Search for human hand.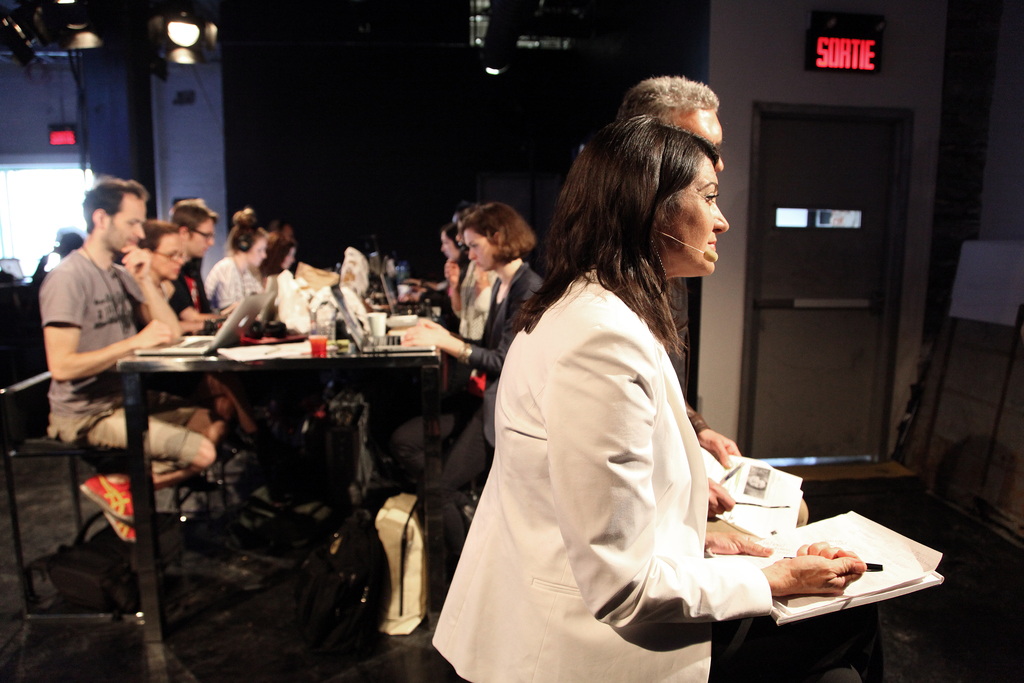
Found at {"left": 118, "top": 243, "right": 155, "bottom": 279}.
